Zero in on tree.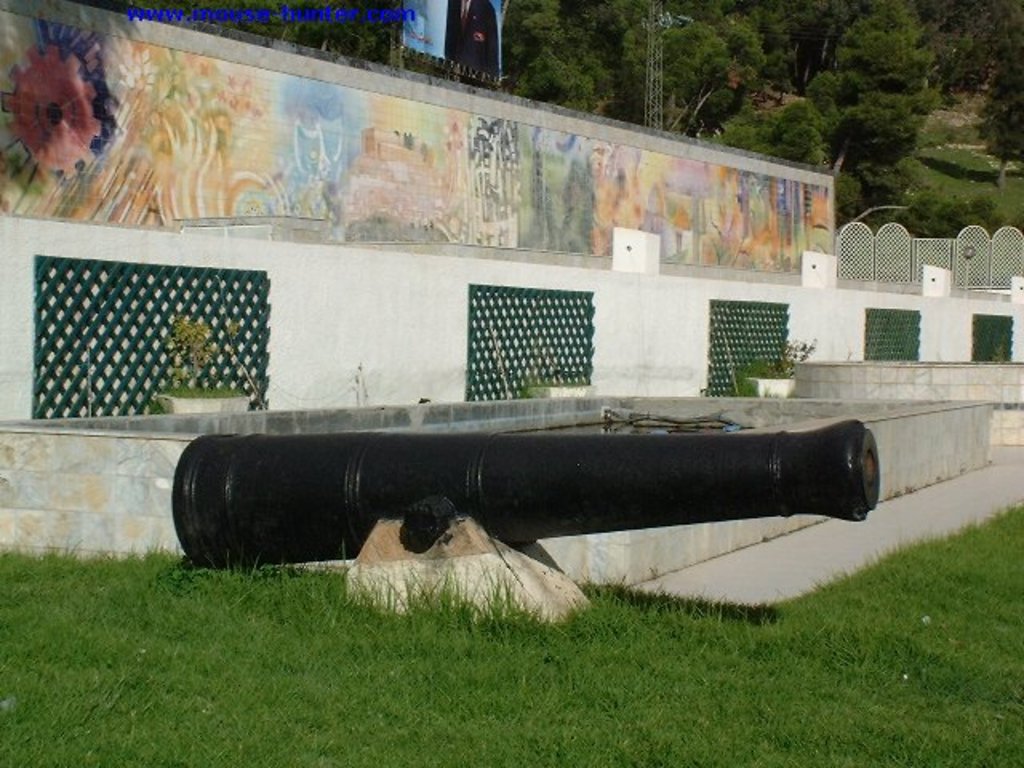
Zeroed in: 976,46,1022,182.
